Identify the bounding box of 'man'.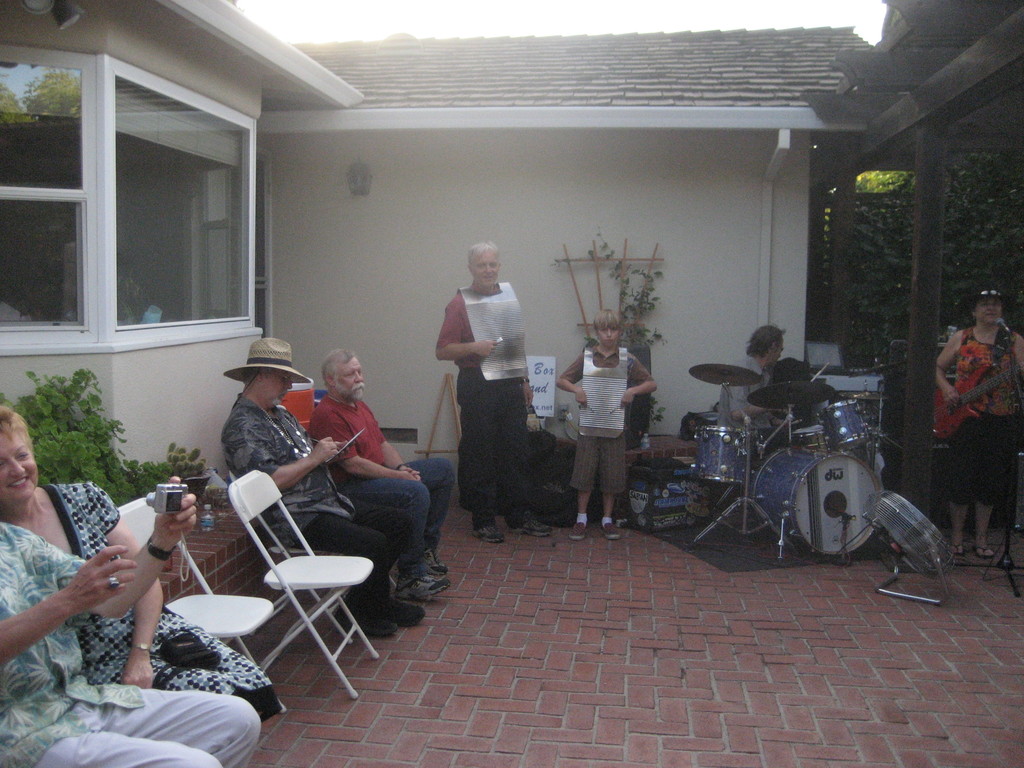
select_region(216, 337, 424, 634).
